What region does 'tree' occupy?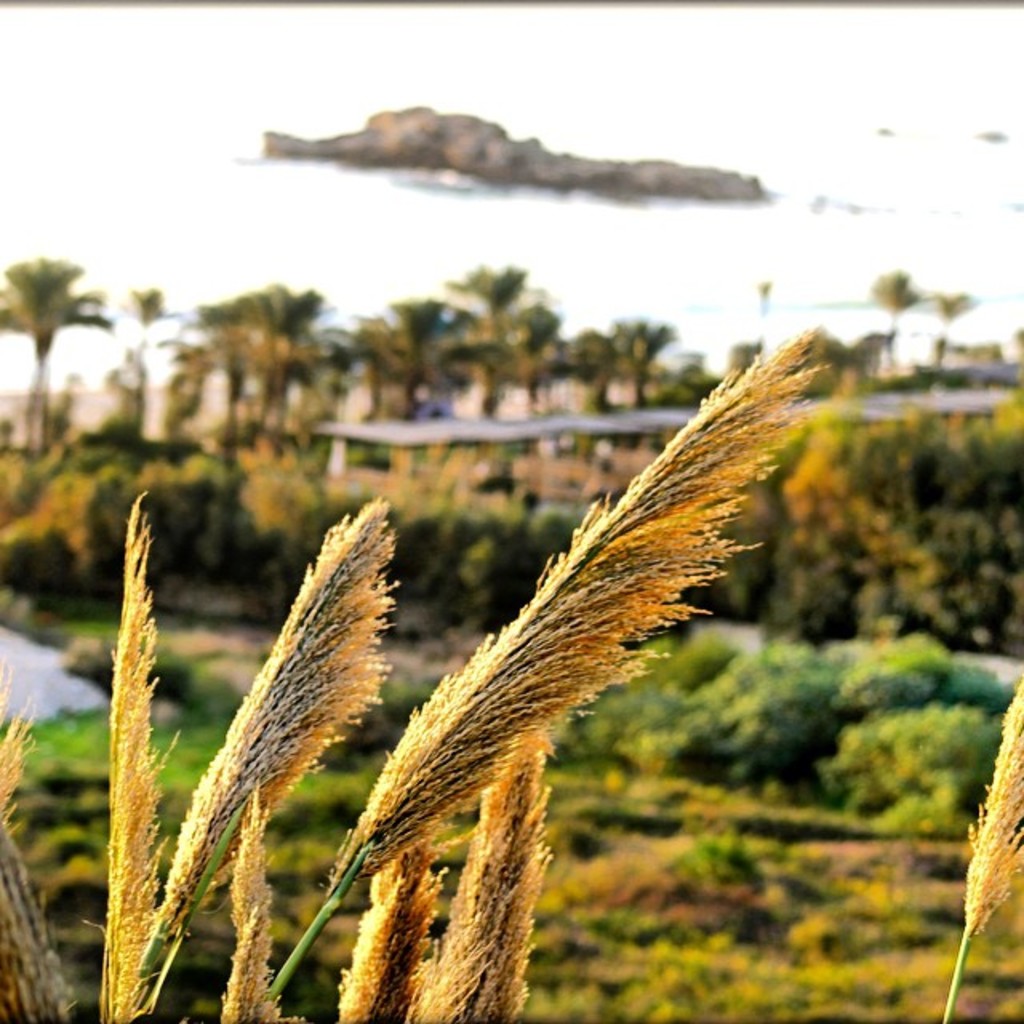
(0,258,110,437).
